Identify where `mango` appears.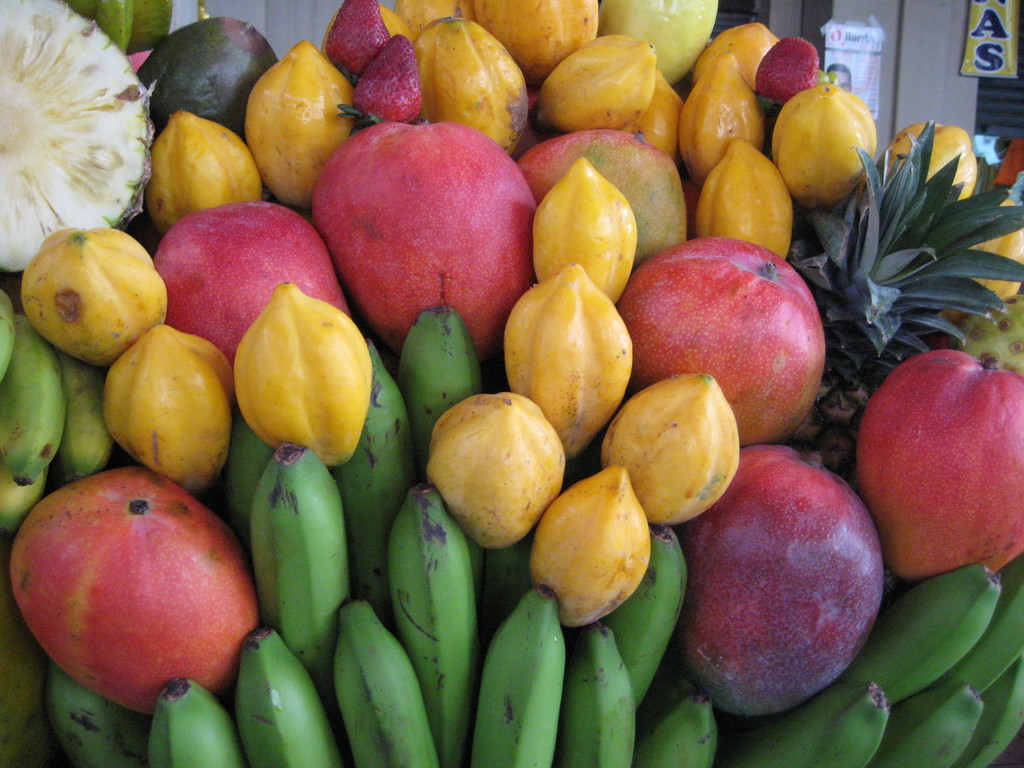
Appears at bbox(679, 445, 883, 712).
